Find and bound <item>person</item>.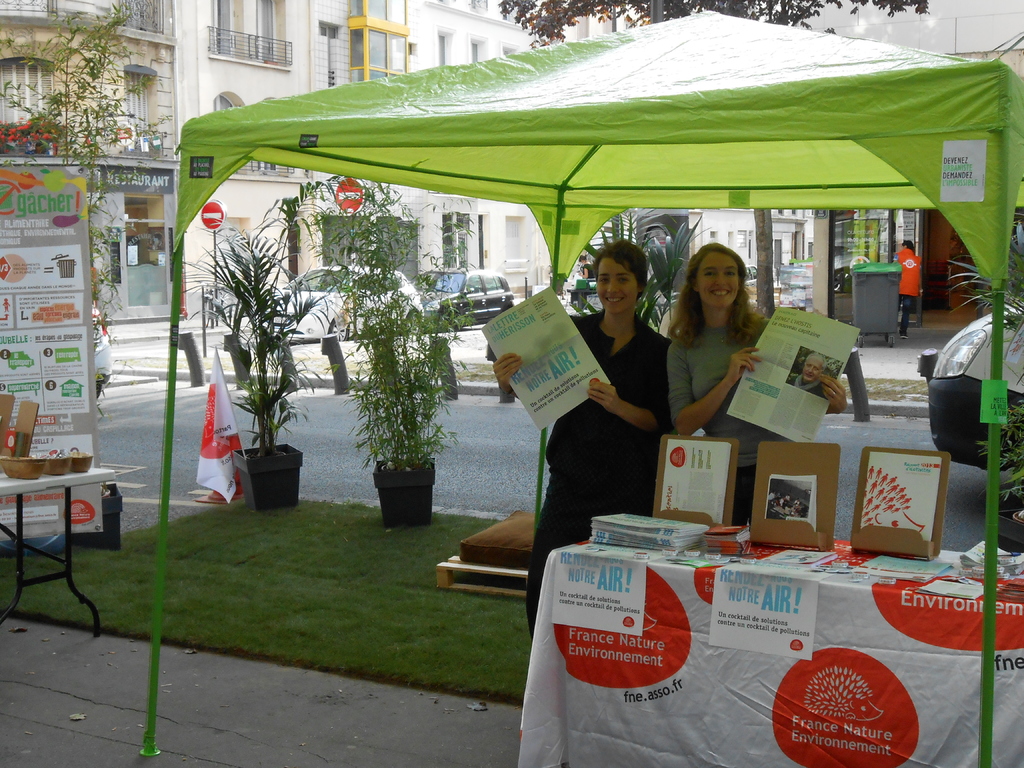
Bound: BBox(575, 246, 595, 314).
